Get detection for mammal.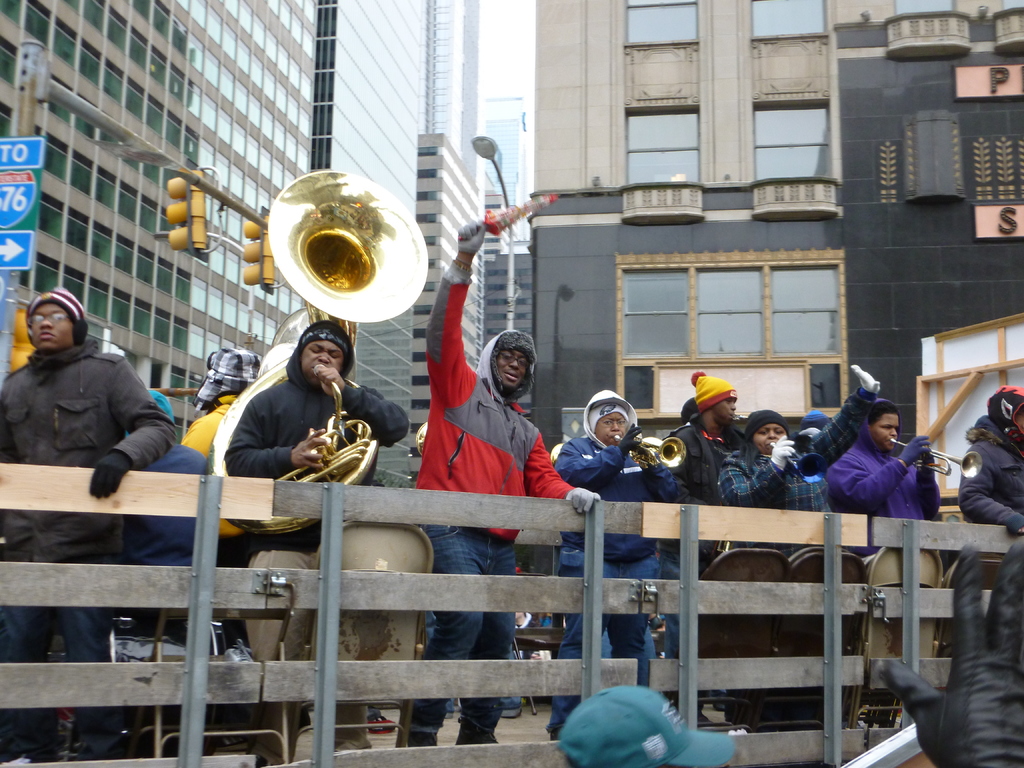
Detection: (left=0, top=284, right=177, bottom=764).
